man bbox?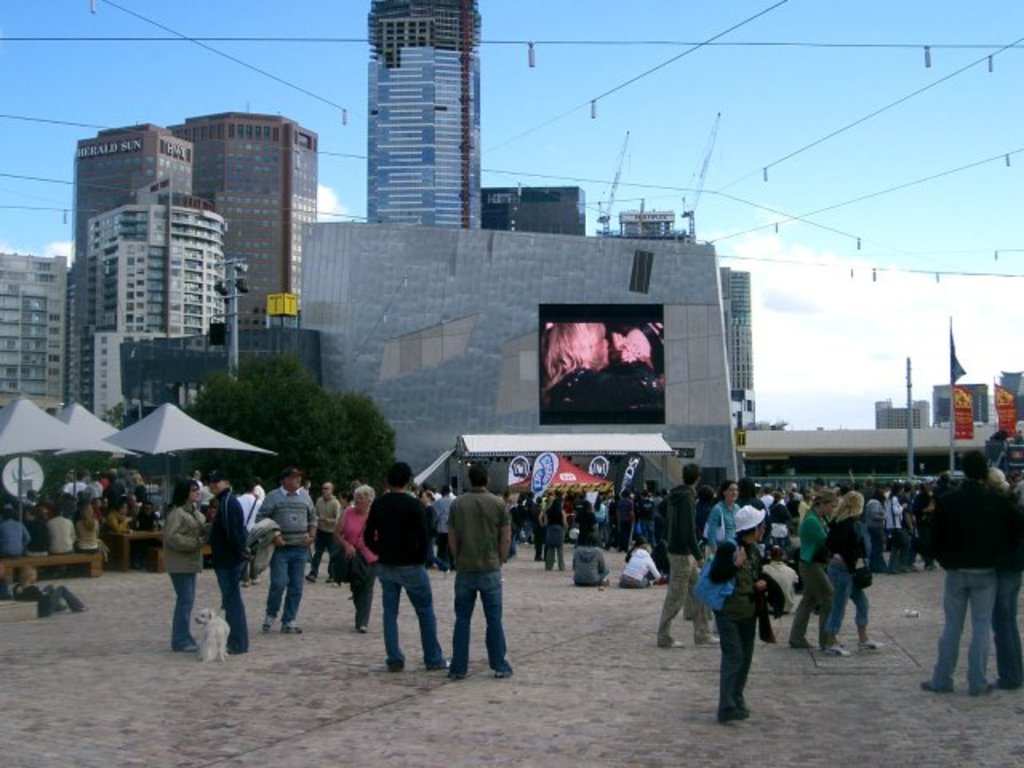
<bbox>920, 454, 1021, 691</bbox>
